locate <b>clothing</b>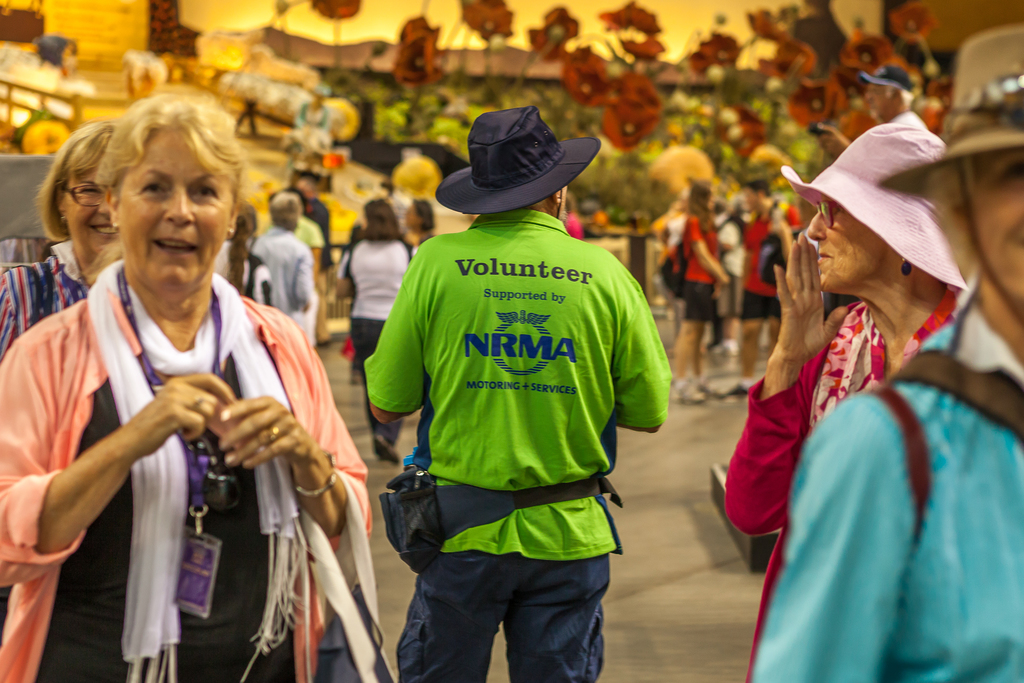
750,288,1023,682
